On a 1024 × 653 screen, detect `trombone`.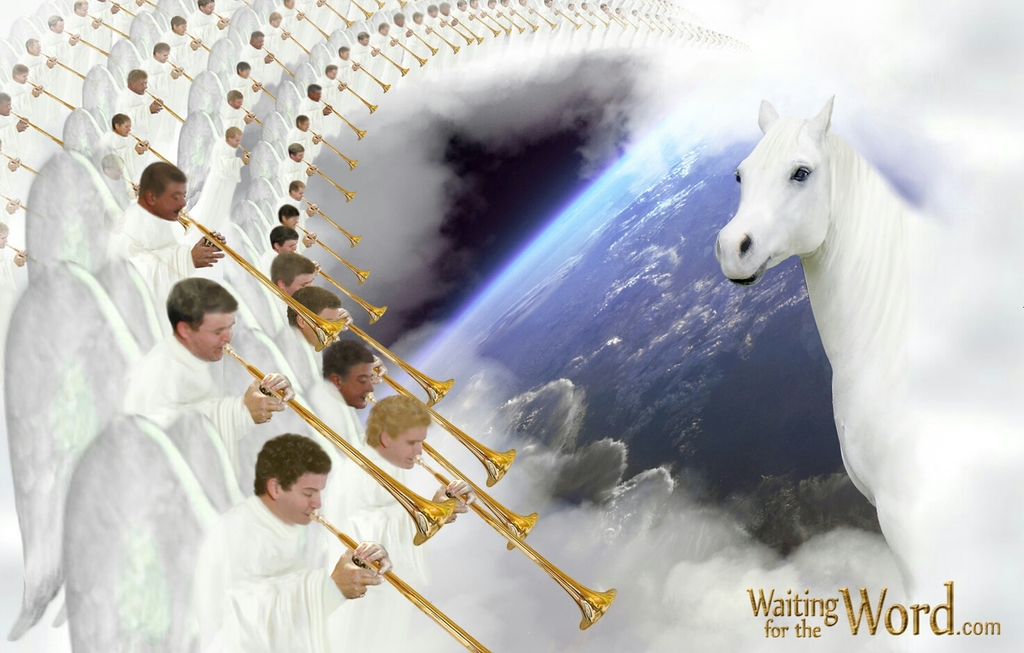
183:29:216:54.
